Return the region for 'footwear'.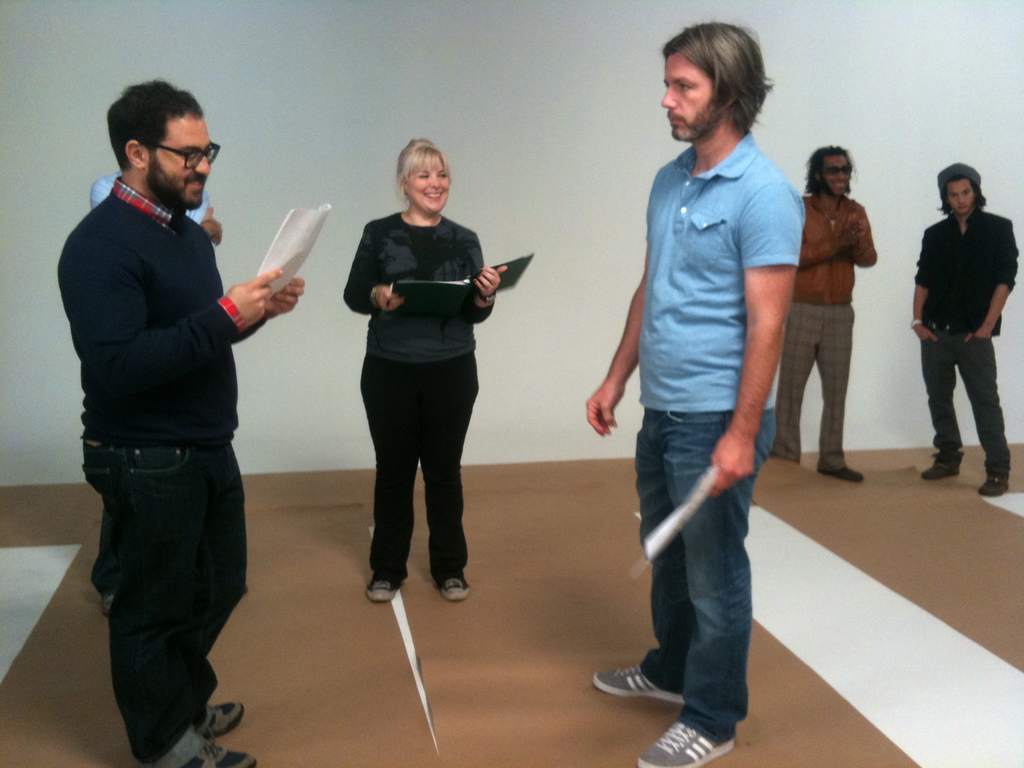
region(365, 574, 407, 603).
